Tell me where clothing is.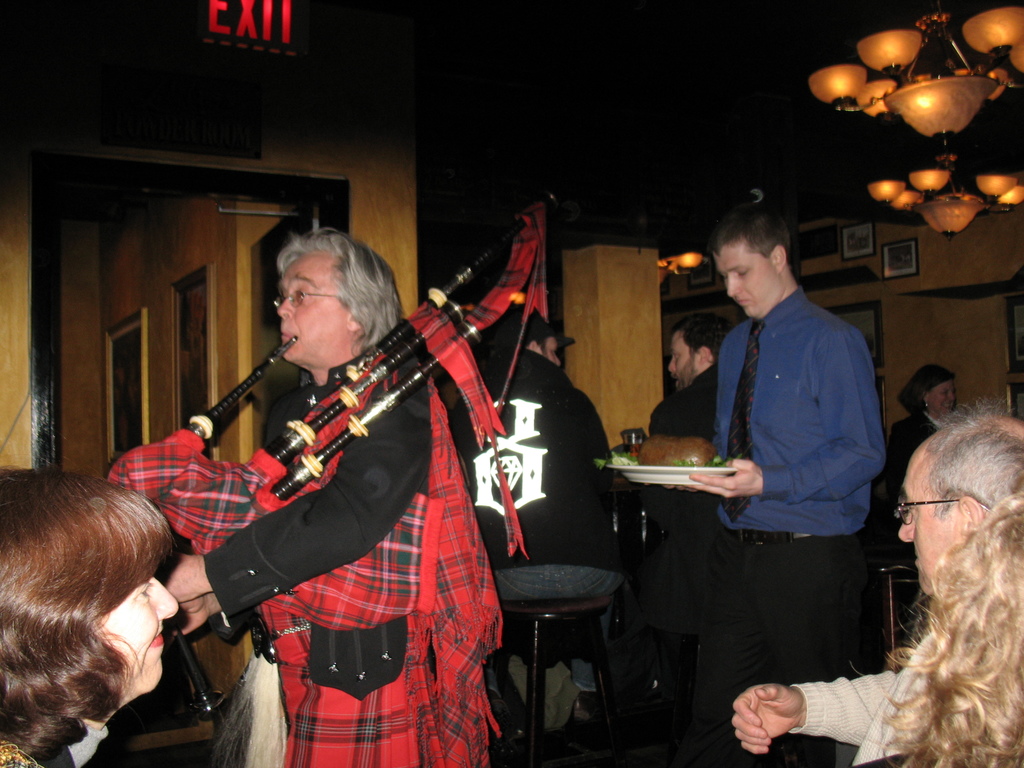
clothing is at select_region(876, 410, 961, 554).
